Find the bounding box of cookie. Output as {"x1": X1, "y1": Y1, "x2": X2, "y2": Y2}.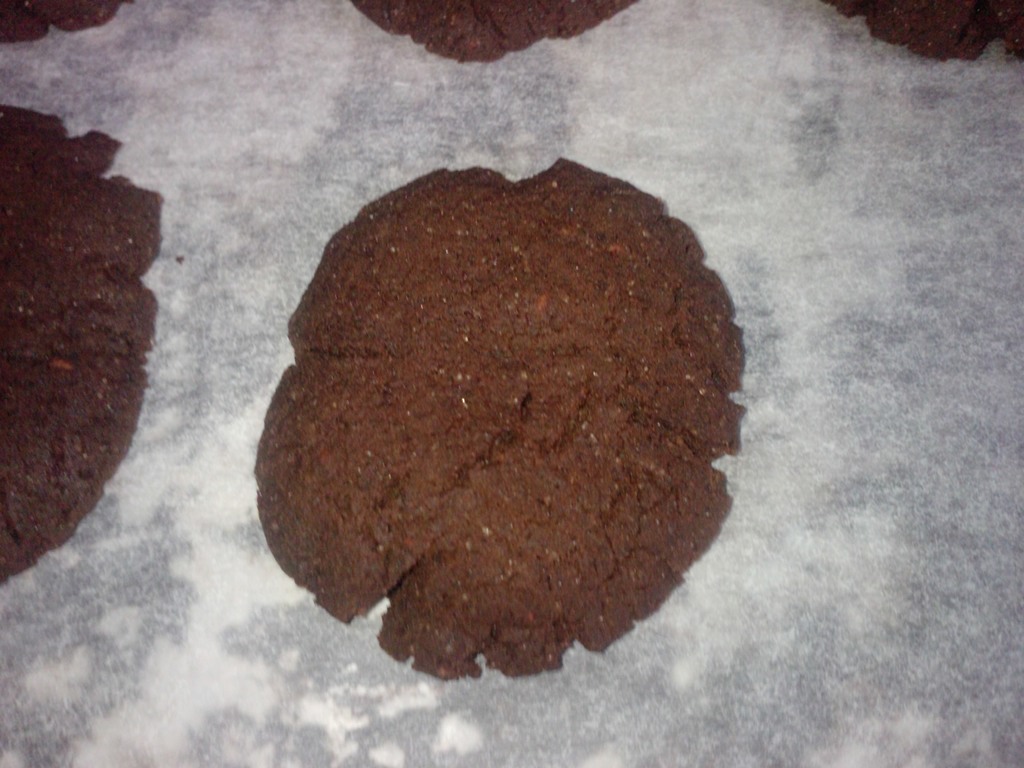
{"x1": 257, "y1": 155, "x2": 751, "y2": 678}.
